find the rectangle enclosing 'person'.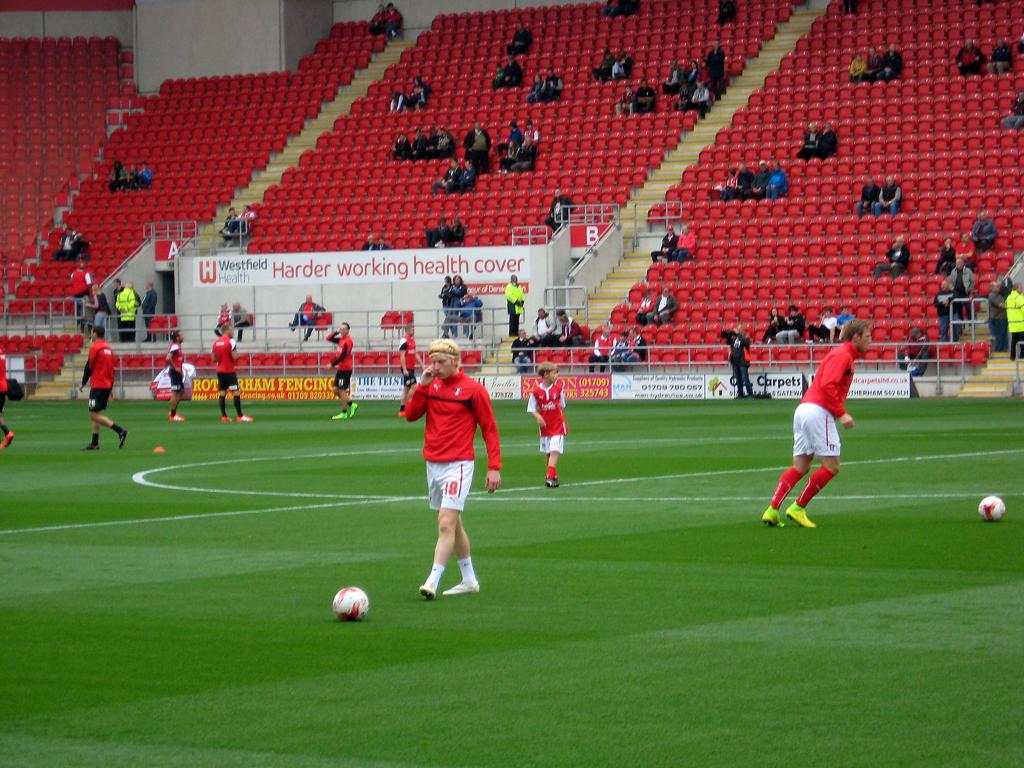
rect(420, 127, 440, 157).
